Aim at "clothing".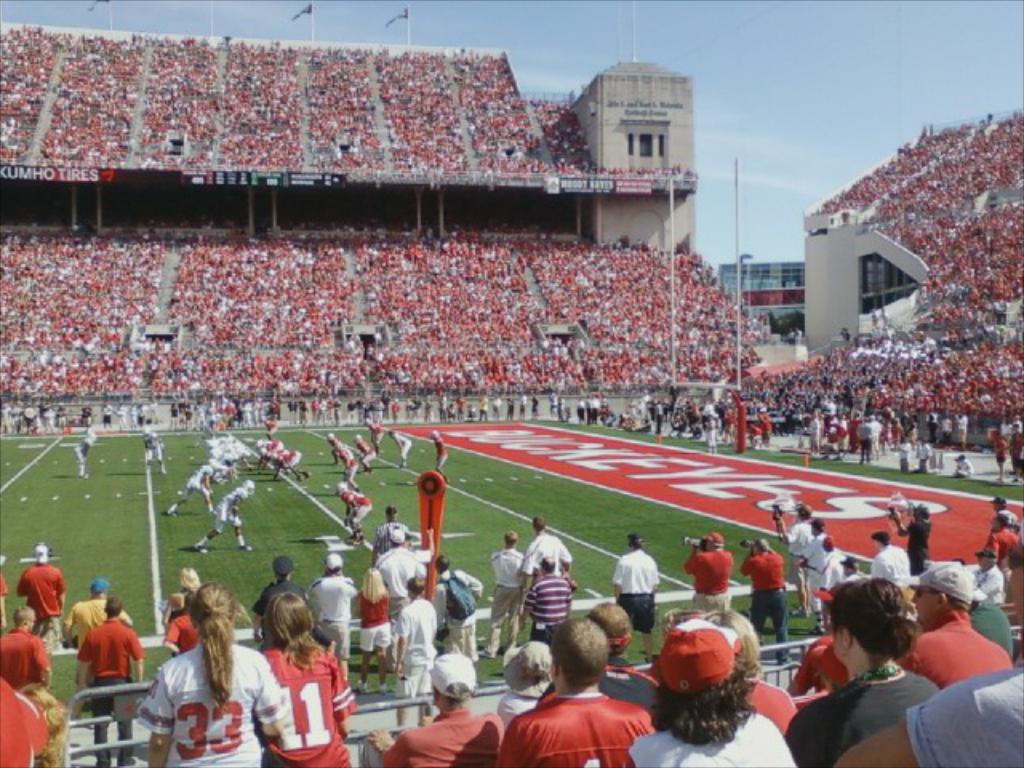
Aimed at crop(154, 576, 224, 685).
